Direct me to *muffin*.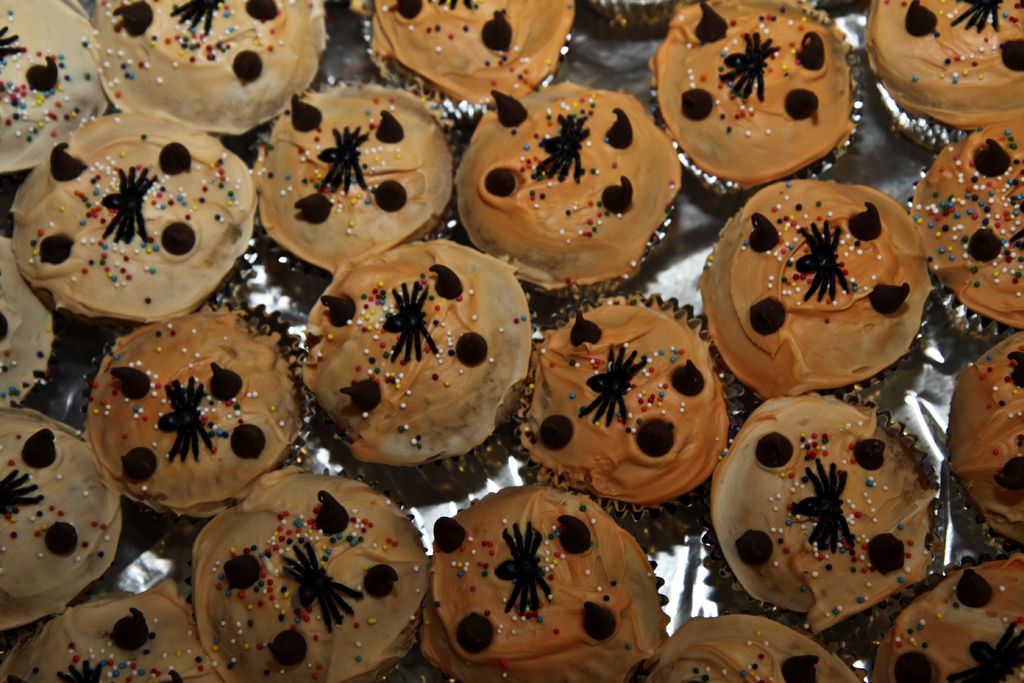
Direction: (695, 383, 954, 647).
